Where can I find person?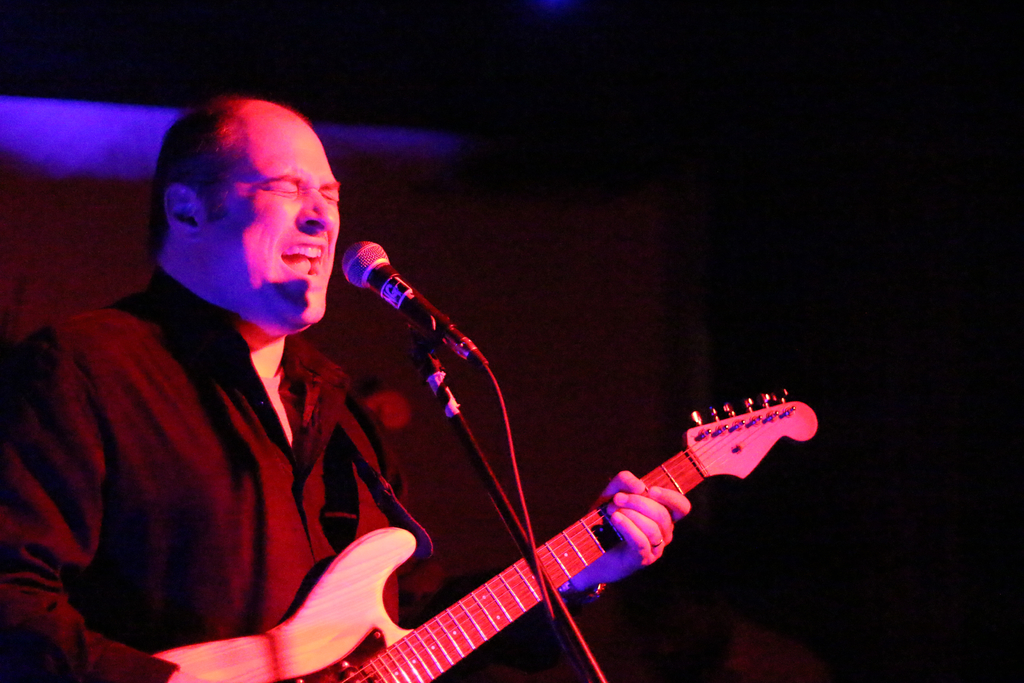
You can find it at (x1=0, y1=88, x2=692, y2=682).
